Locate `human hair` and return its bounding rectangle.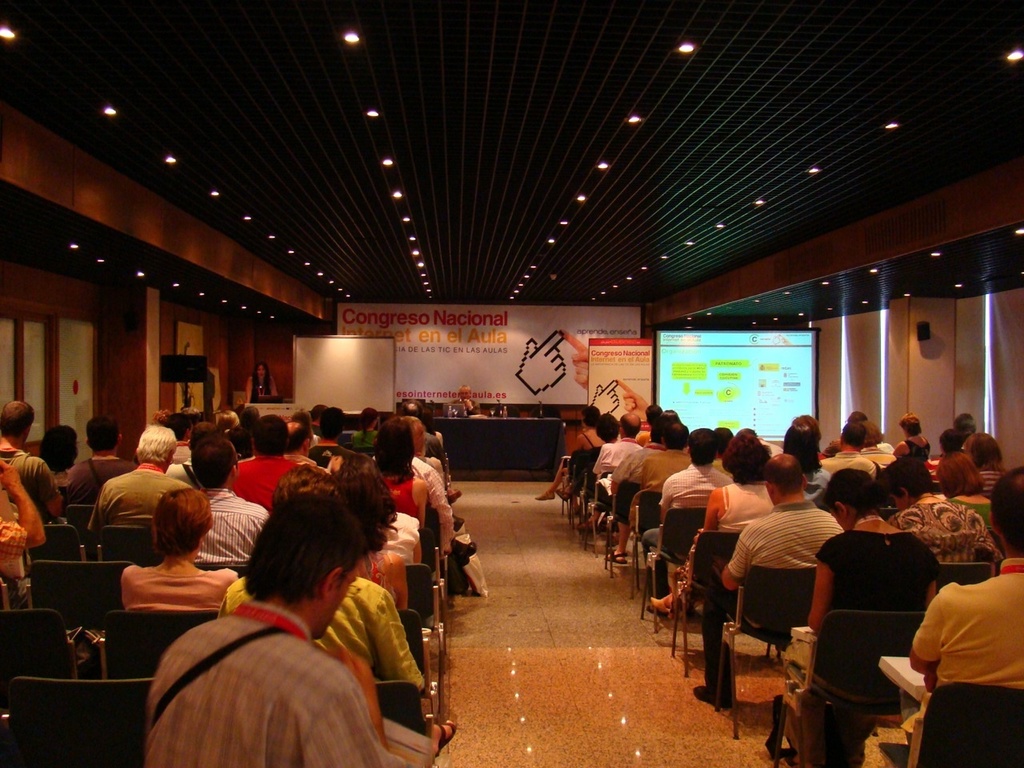
bbox(396, 397, 416, 414).
